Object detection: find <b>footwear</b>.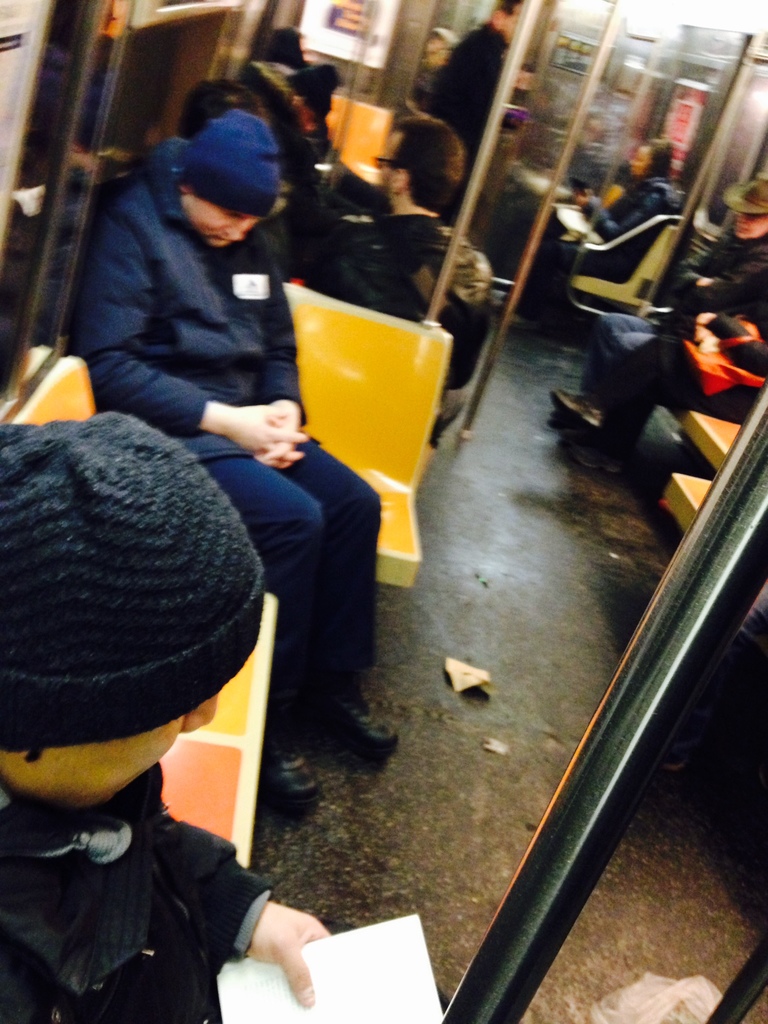
{"x1": 279, "y1": 696, "x2": 403, "y2": 753}.
